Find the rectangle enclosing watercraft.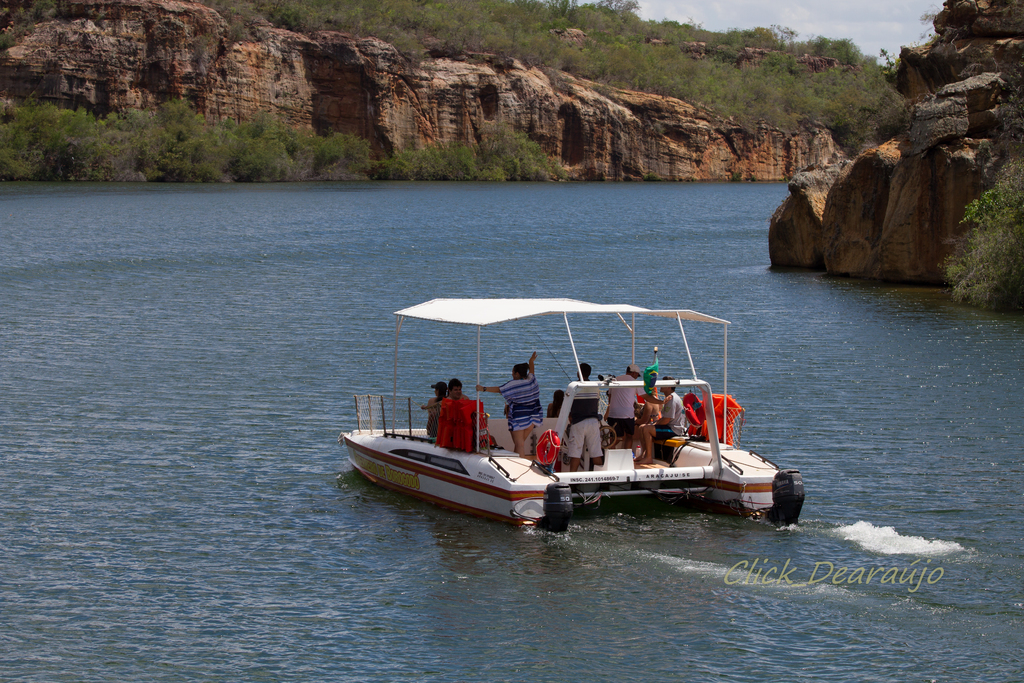
BBox(342, 297, 803, 530).
